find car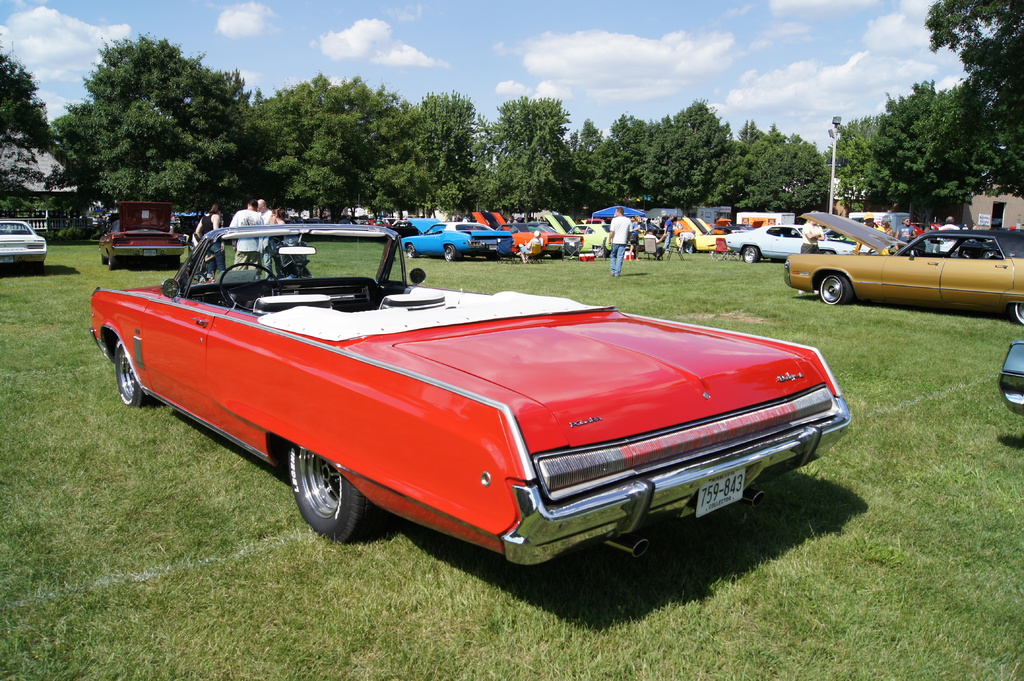
<bbox>995, 338, 1023, 419</bbox>
